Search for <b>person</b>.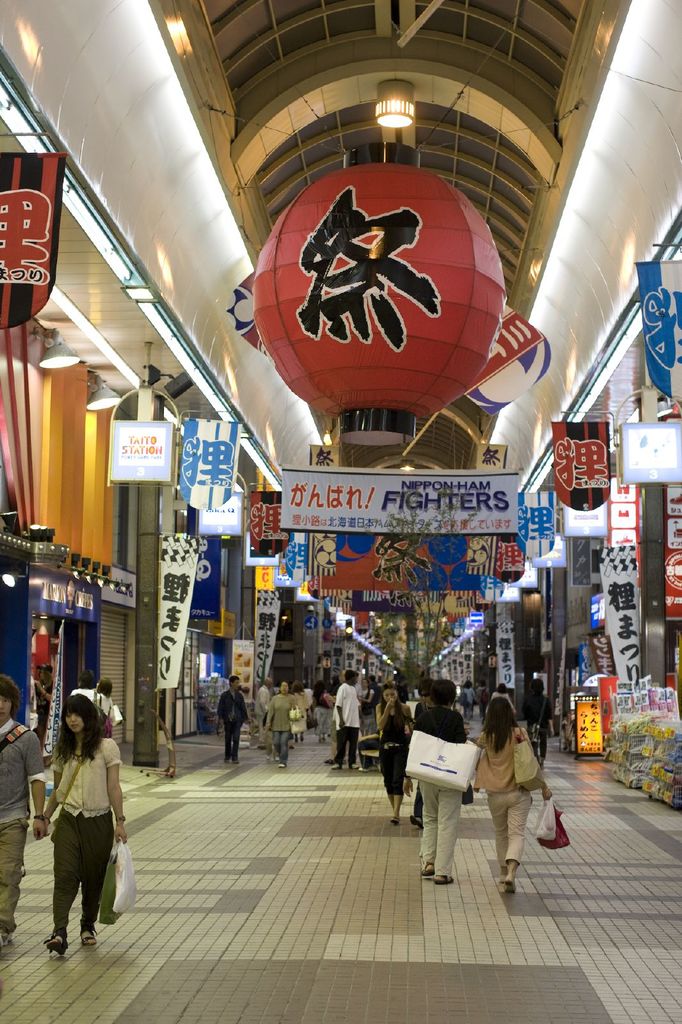
Found at 265 682 303 767.
